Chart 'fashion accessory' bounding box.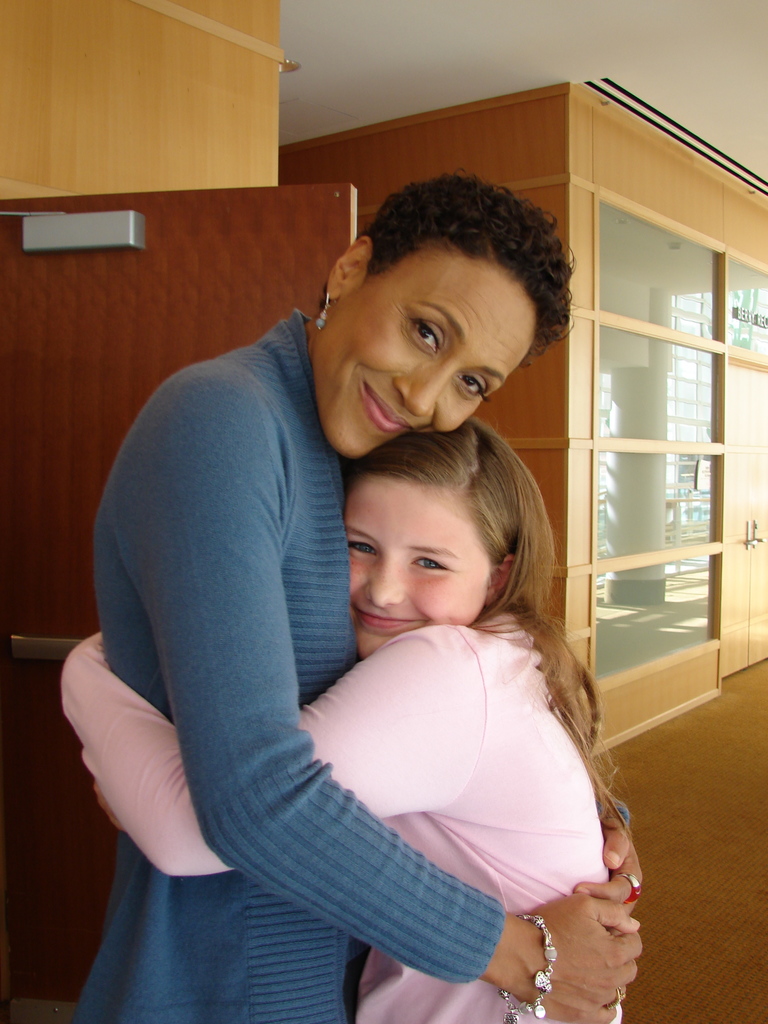
Charted: (619,867,643,906).
